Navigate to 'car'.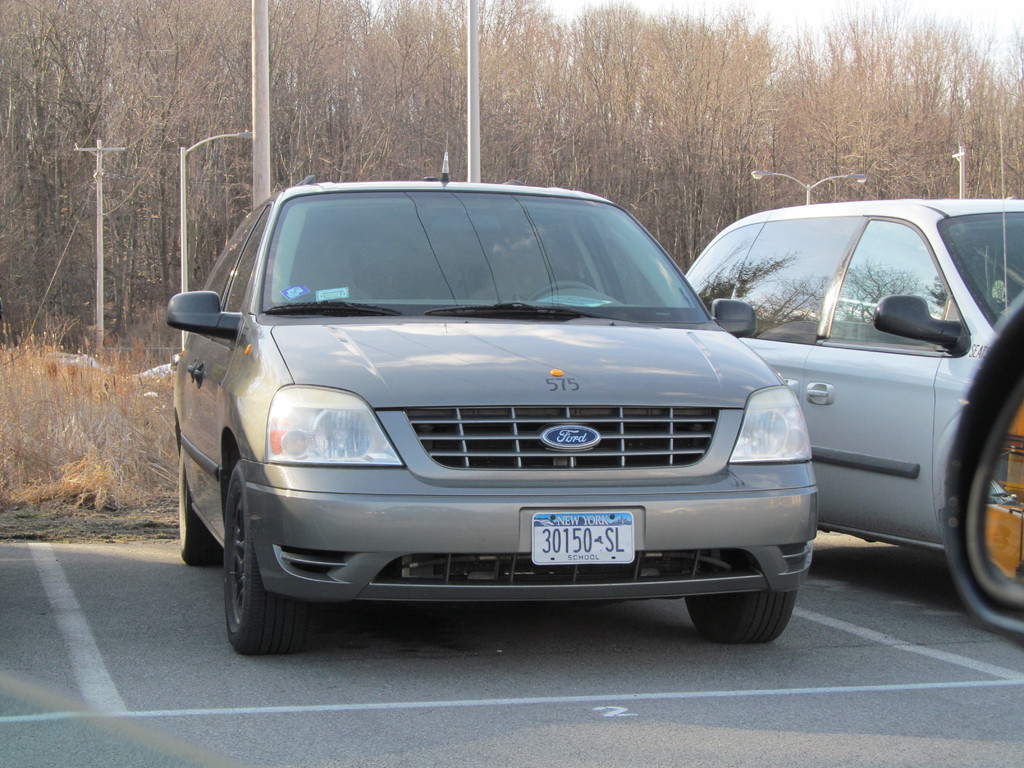
Navigation target: pyautogui.locateOnScreen(157, 171, 812, 662).
